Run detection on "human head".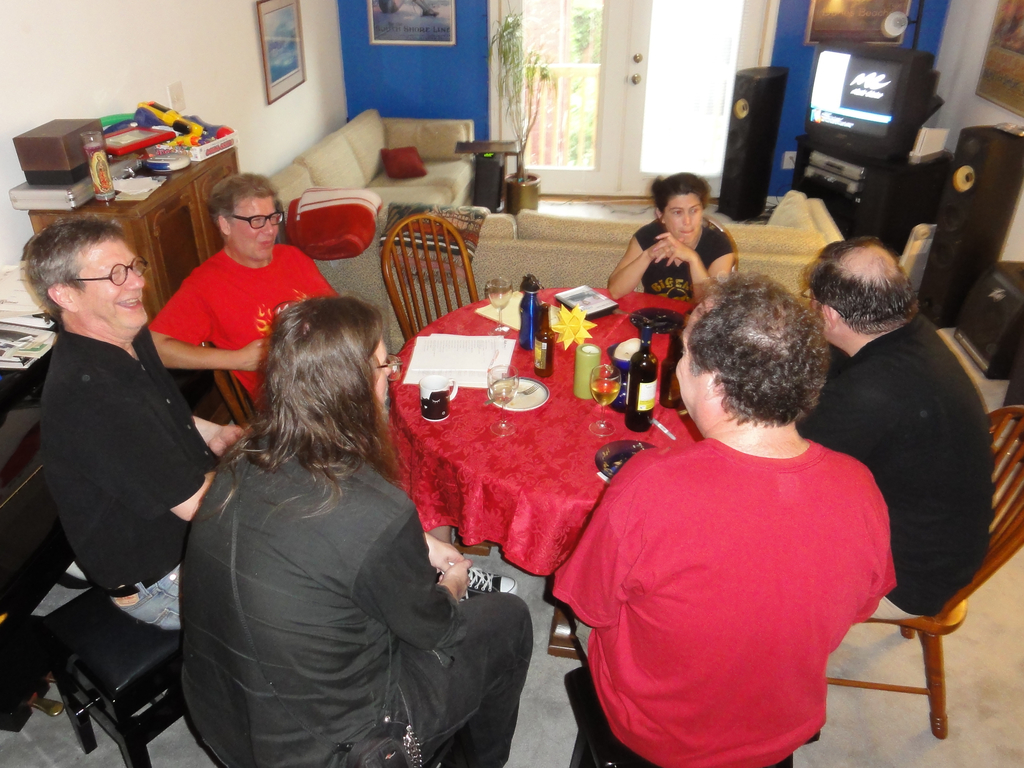
Result: bbox(27, 210, 154, 341).
